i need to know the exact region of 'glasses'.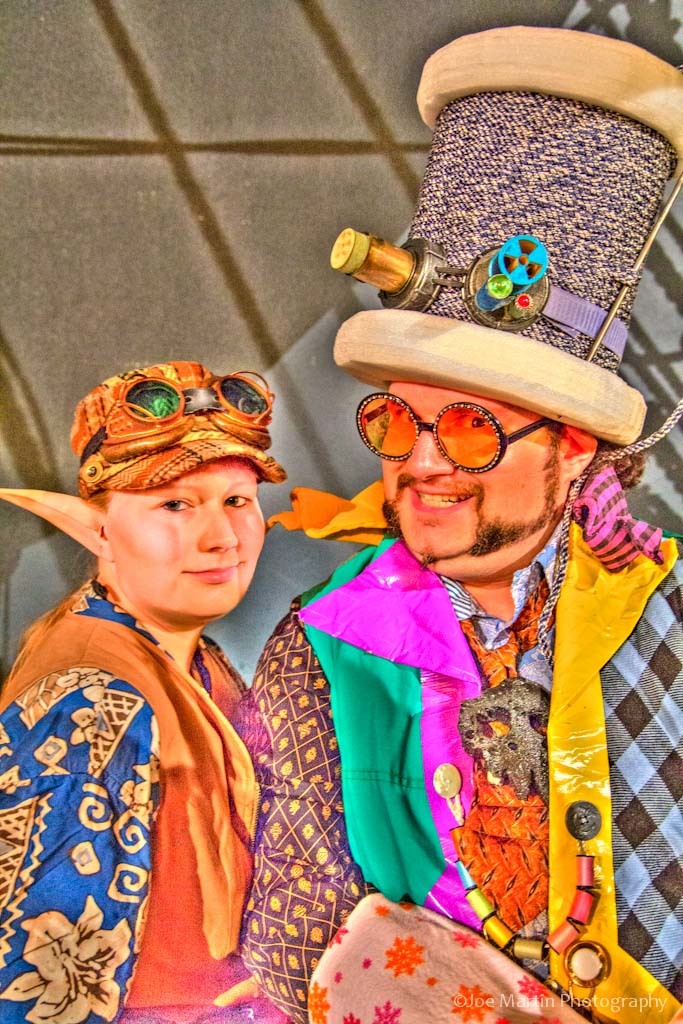
Region: box(357, 393, 570, 478).
